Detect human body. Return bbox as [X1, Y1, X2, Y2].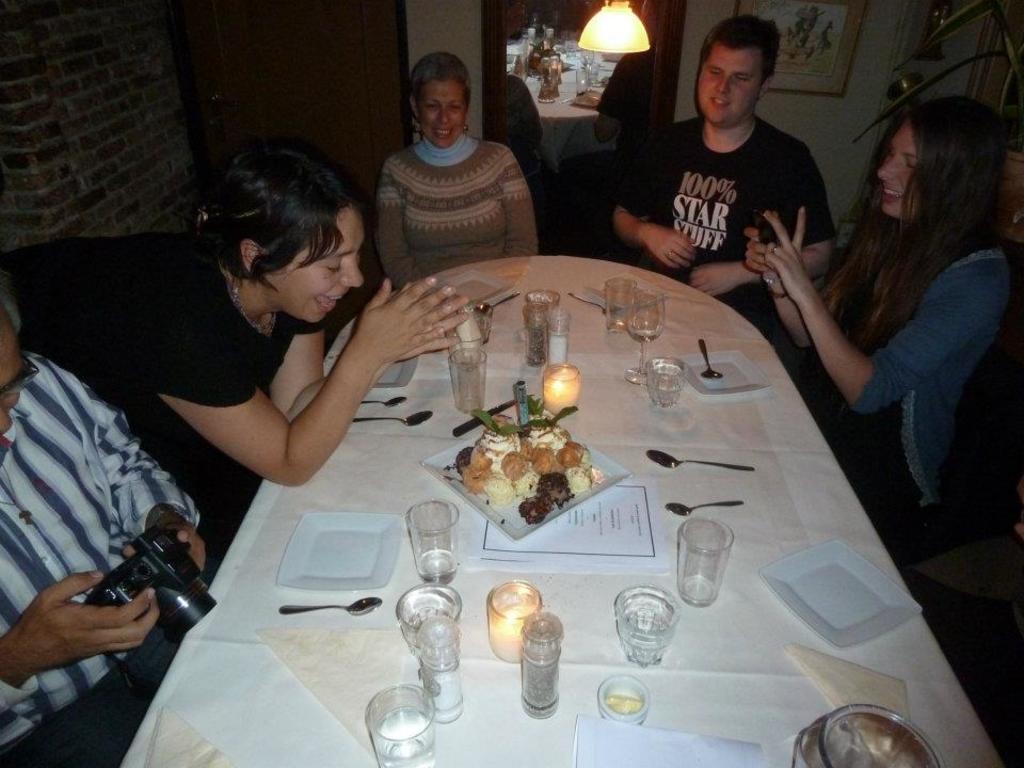
[0, 289, 206, 767].
